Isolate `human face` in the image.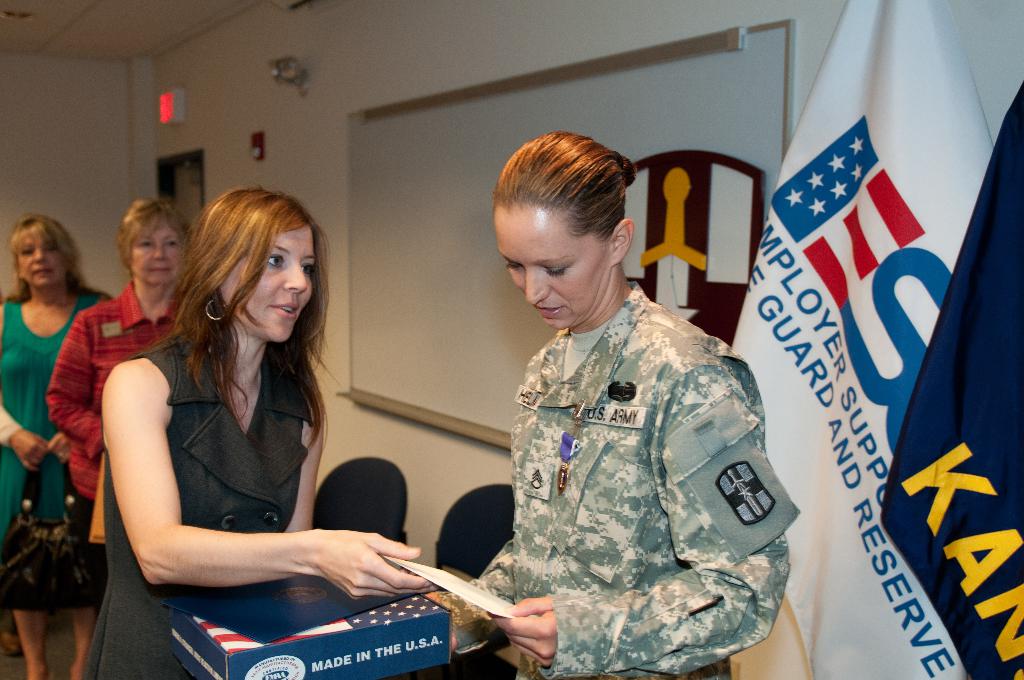
Isolated region: l=15, t=234, r=63, b=287.
